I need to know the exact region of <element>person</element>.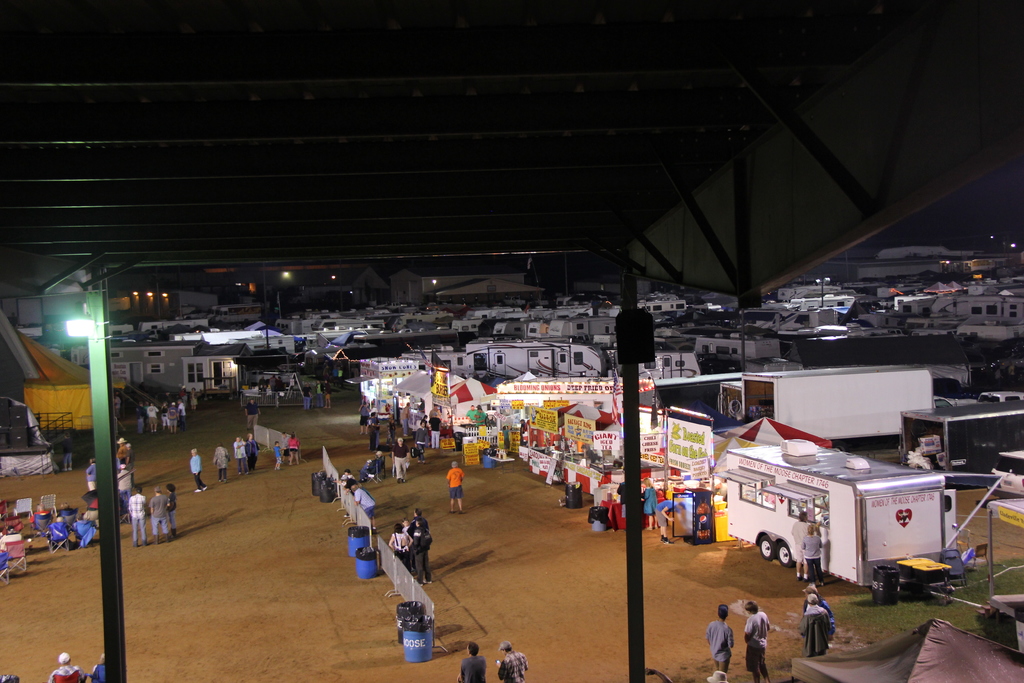
Region: [164, 483, 176, 537].
